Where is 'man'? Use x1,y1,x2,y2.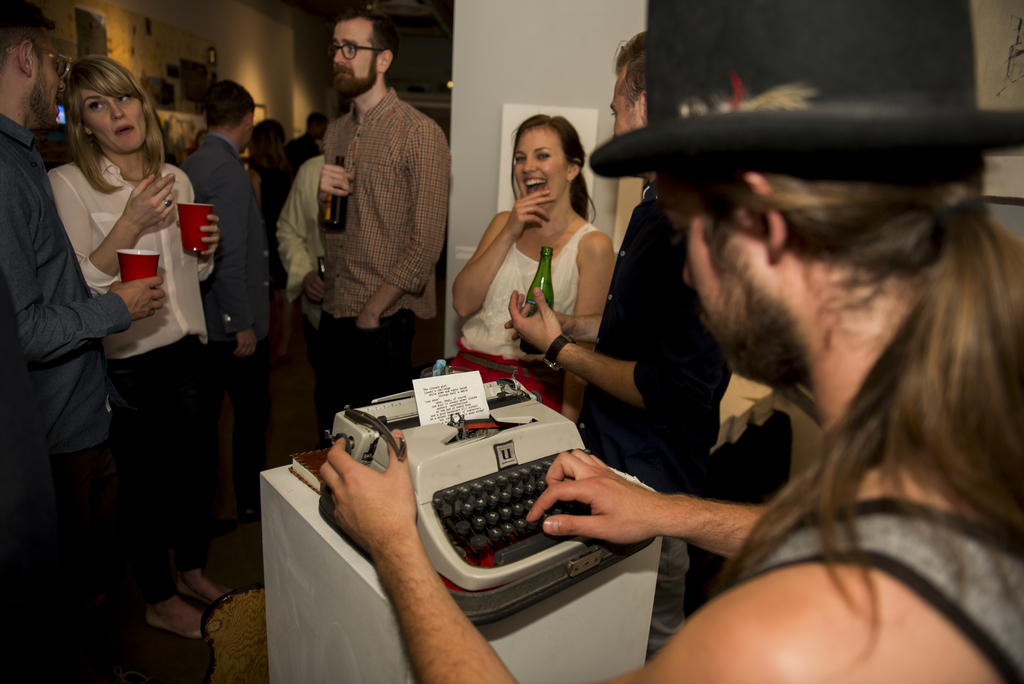
283,21,456,393.
